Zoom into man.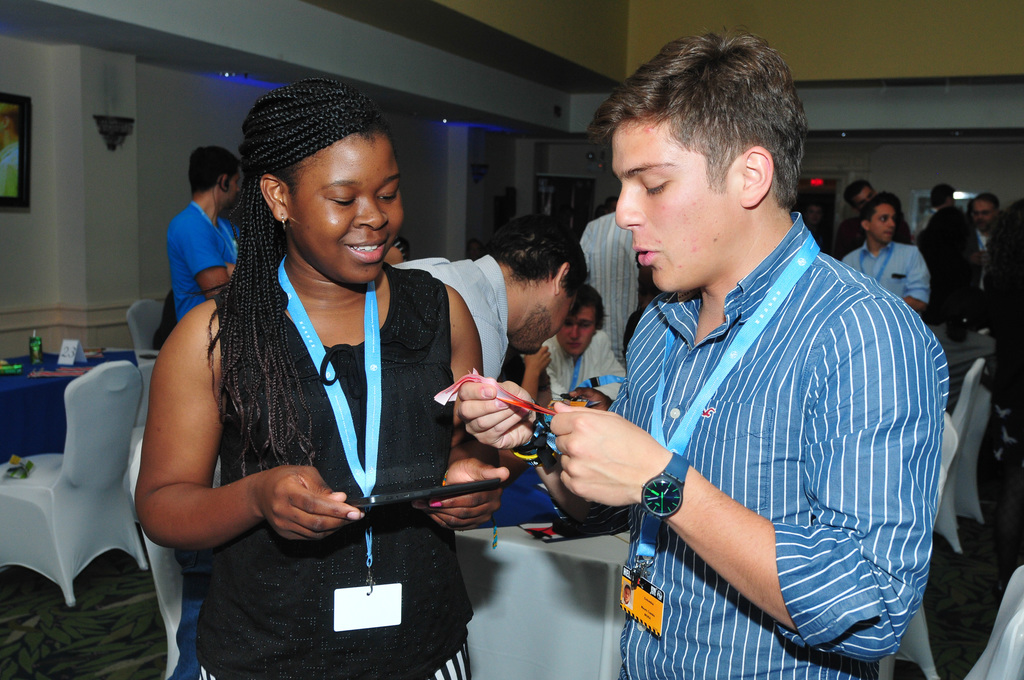
Zoom target: box(575, 197, 666, 387).
